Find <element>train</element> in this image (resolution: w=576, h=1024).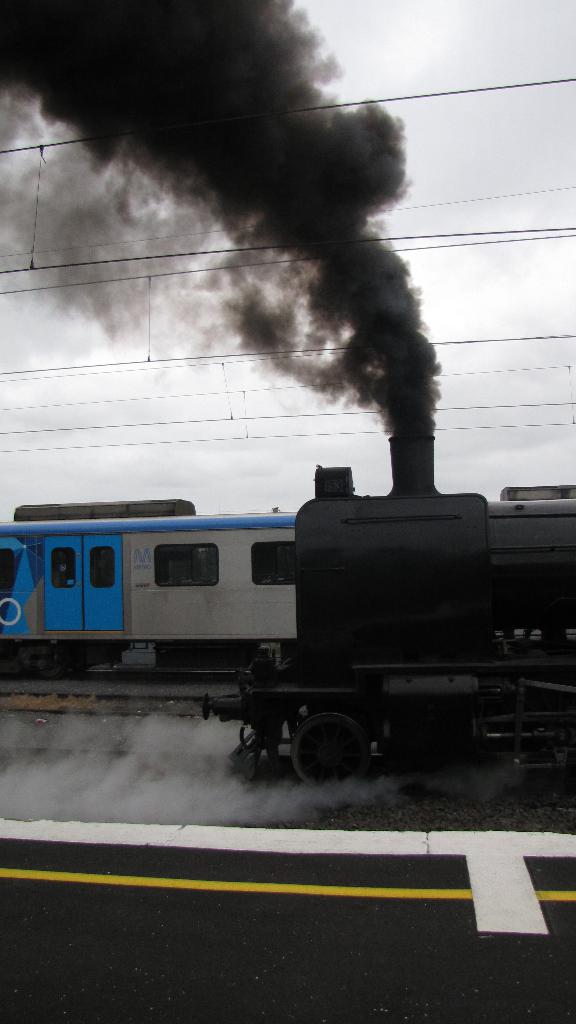
locate(204, 435, 575, 788).
